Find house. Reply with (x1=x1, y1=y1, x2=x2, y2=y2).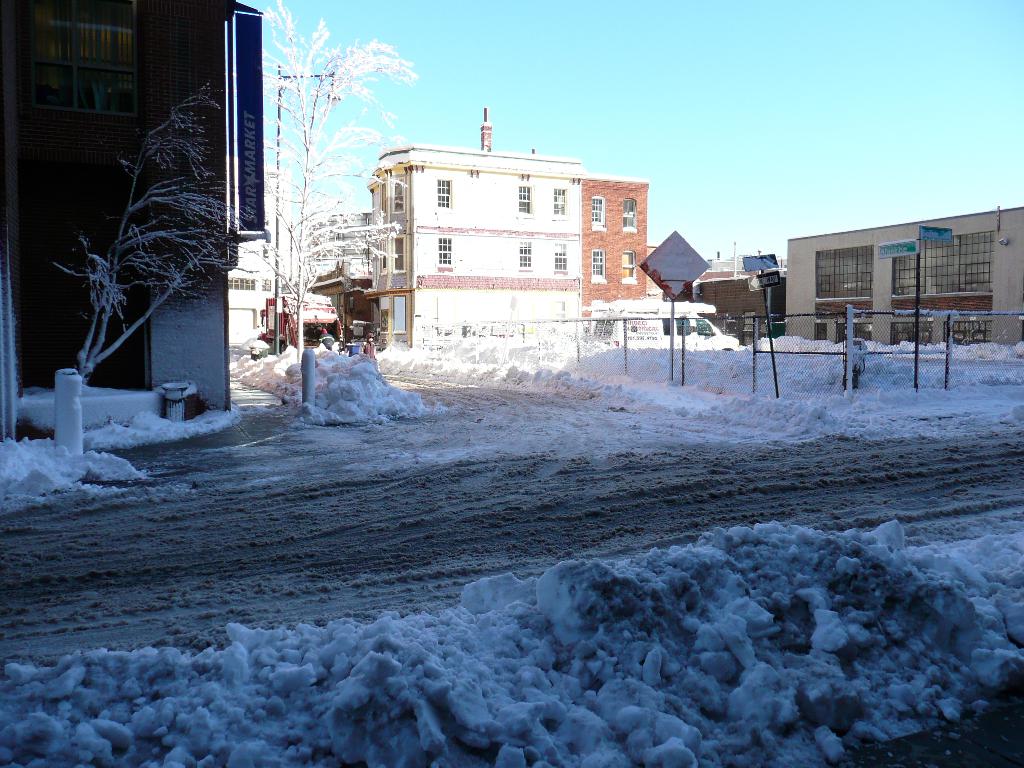
(x1=897, y1=209, x2=1023, y2=337).
